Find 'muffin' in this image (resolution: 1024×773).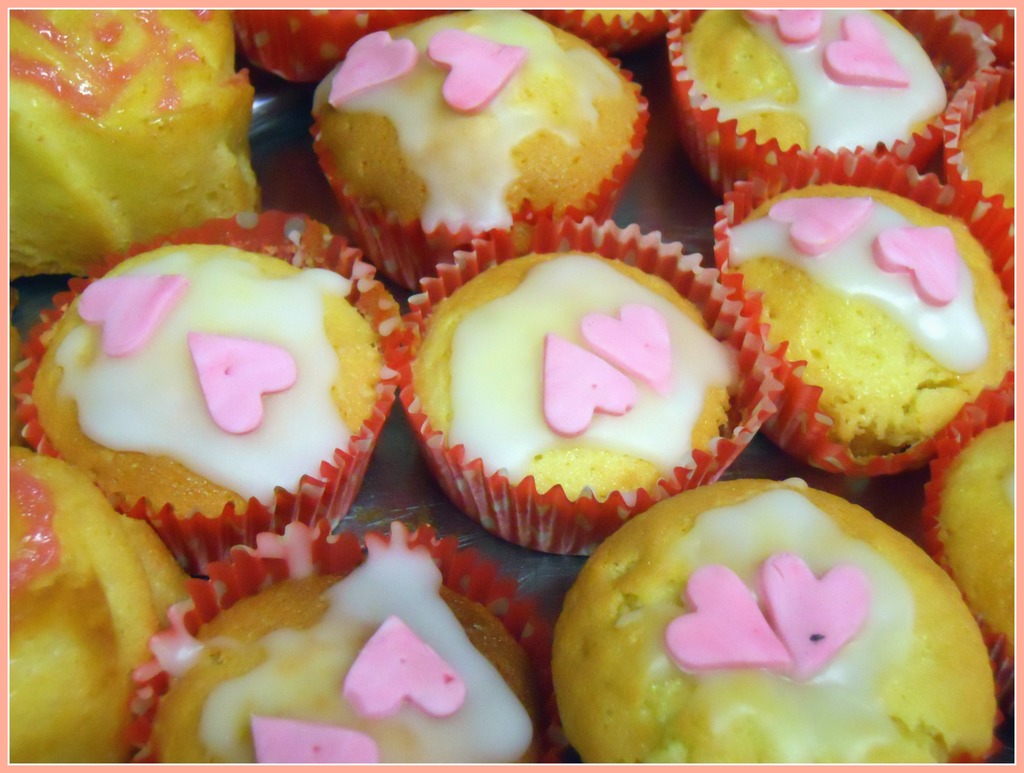
[left=390, top=209, right=769, bottom=557].
